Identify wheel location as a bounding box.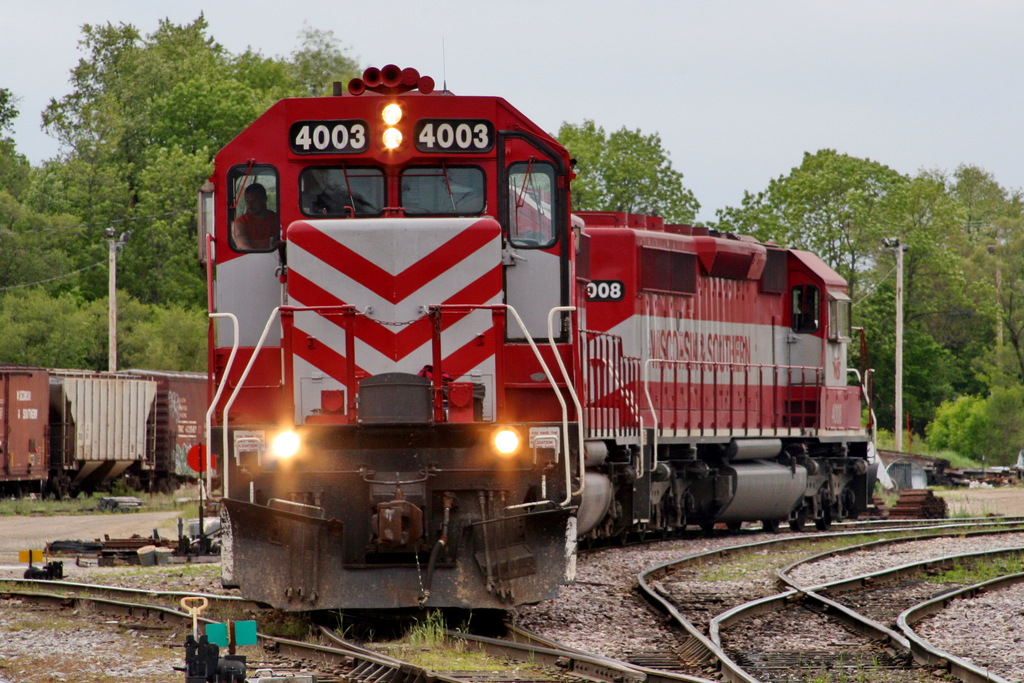
810, 520, 836, 536.
